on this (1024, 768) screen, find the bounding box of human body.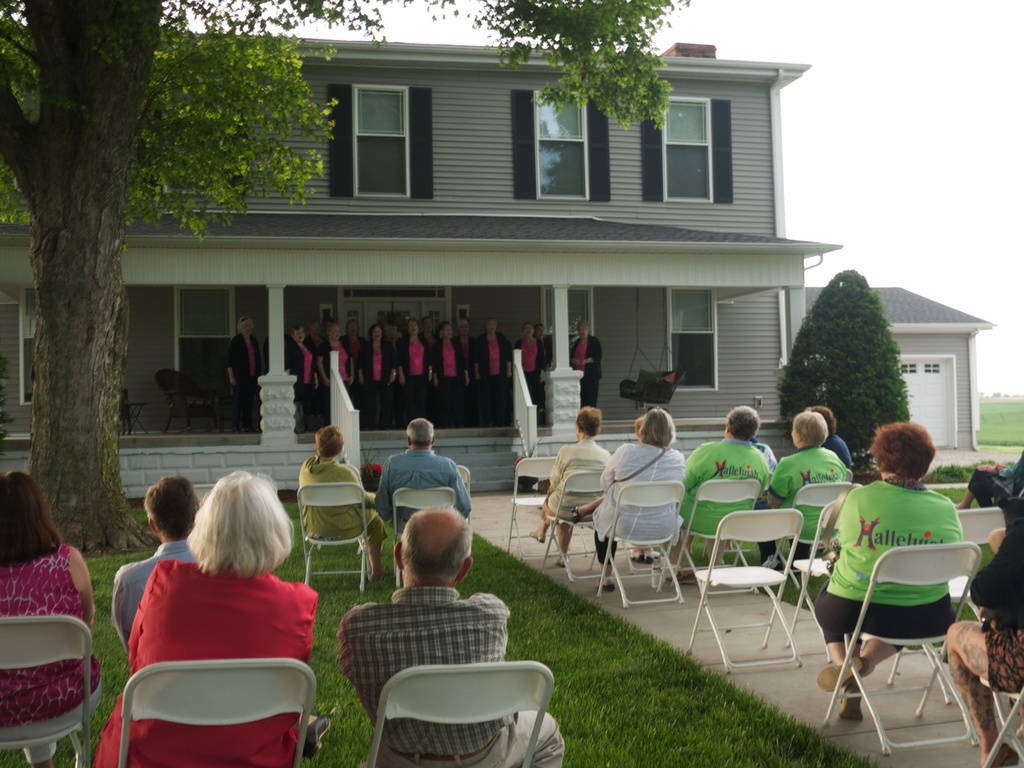
Bounding box: (x1=812, y1=404, x2=853, y2=474).
